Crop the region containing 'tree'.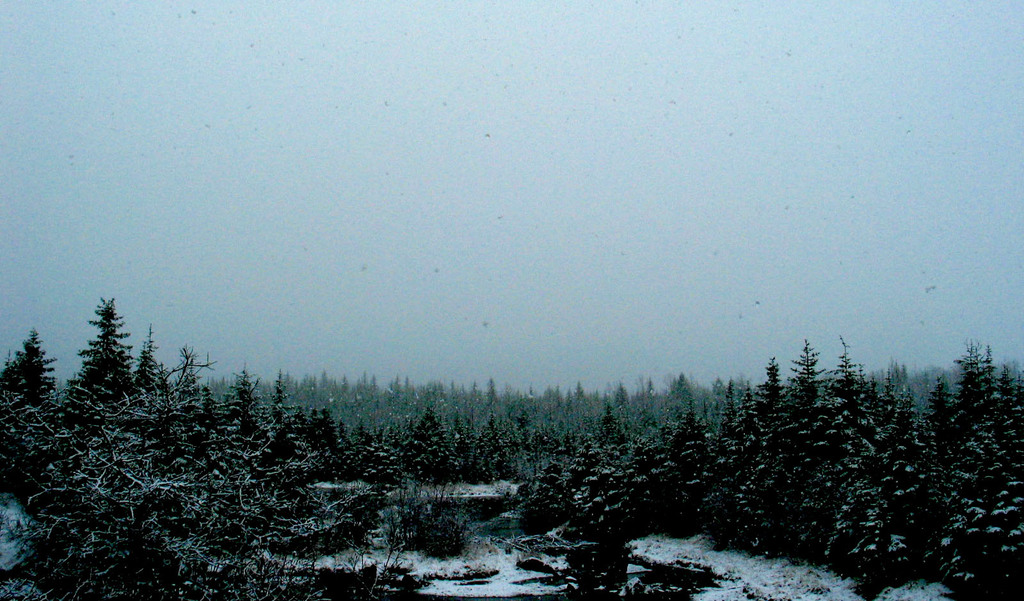
Crop region: [0, 330, 60, 463].
